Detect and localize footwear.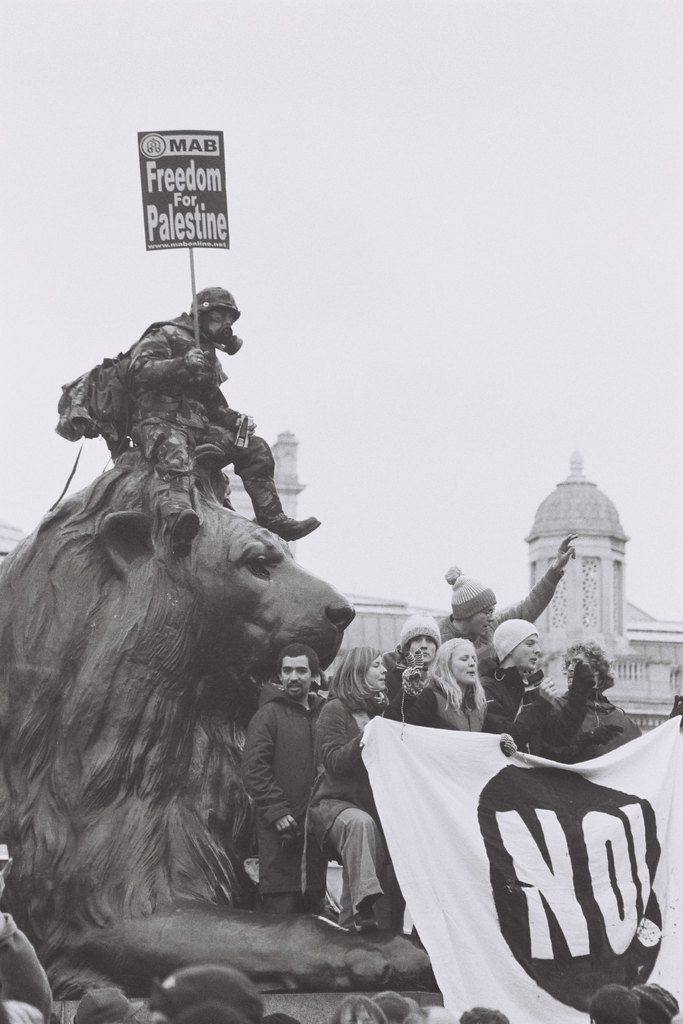
Localized at box(167, 506, 202, 558).
